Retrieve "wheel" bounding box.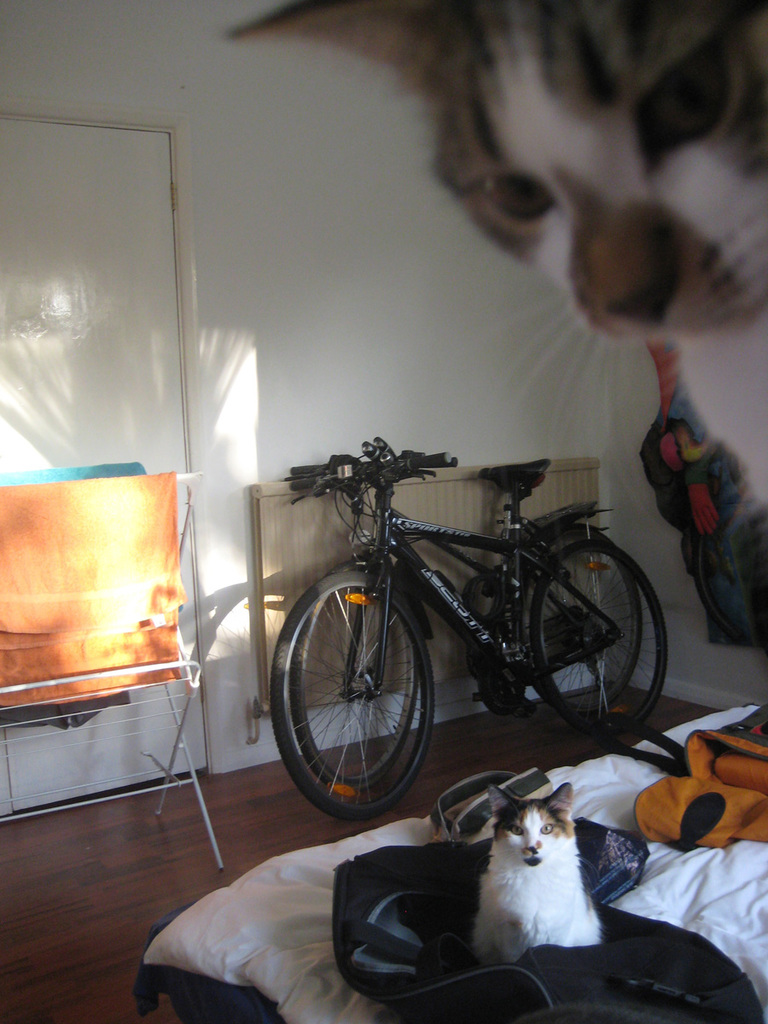
Bounding box: crop(522, 538, 669, 741).
